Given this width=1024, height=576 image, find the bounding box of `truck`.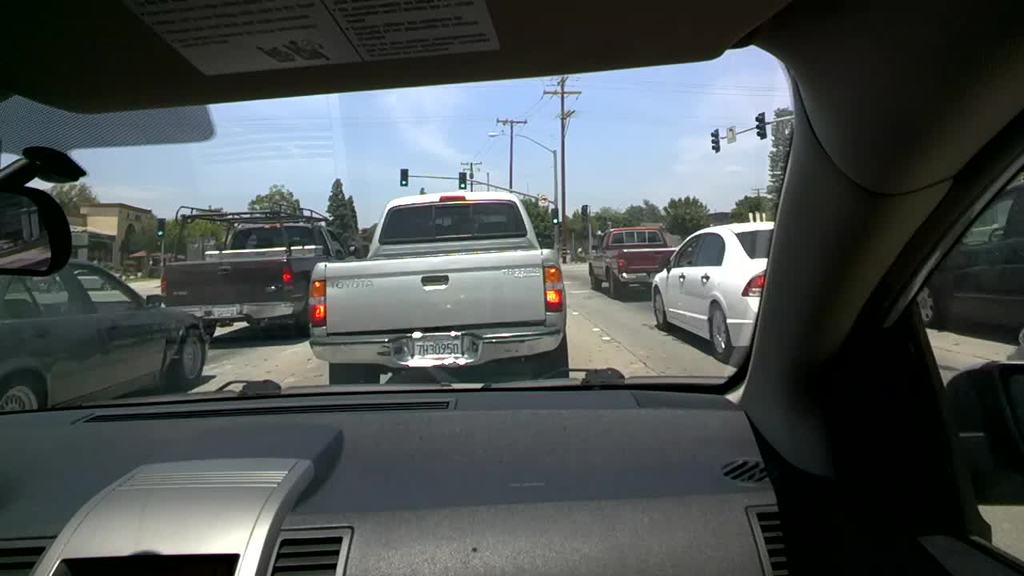
{"x1": 160, "y1": 198, "x2": 366, "y2": 339}.
